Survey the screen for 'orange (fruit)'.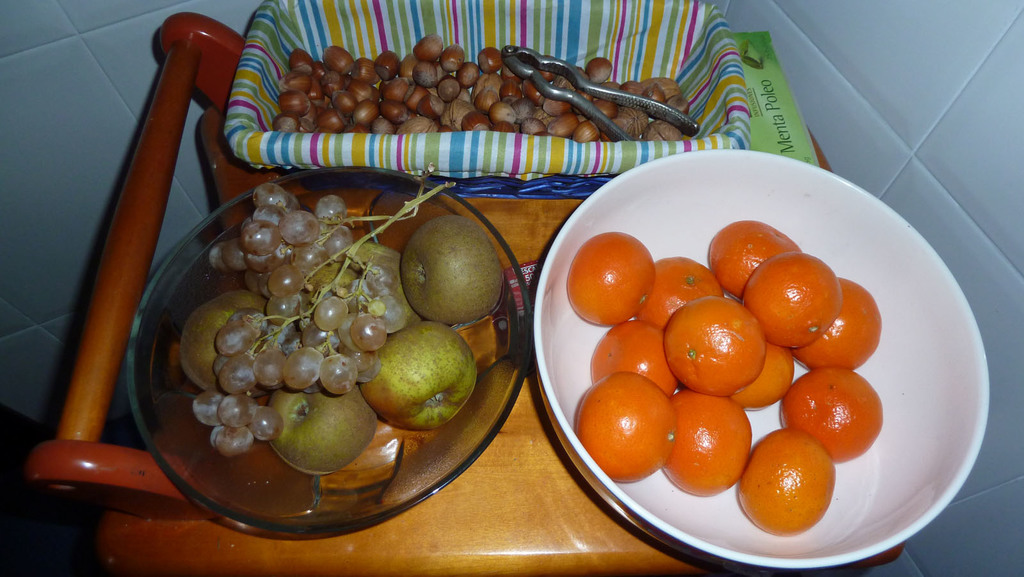
Survey found: select_region(595, 319, 687, 389).
